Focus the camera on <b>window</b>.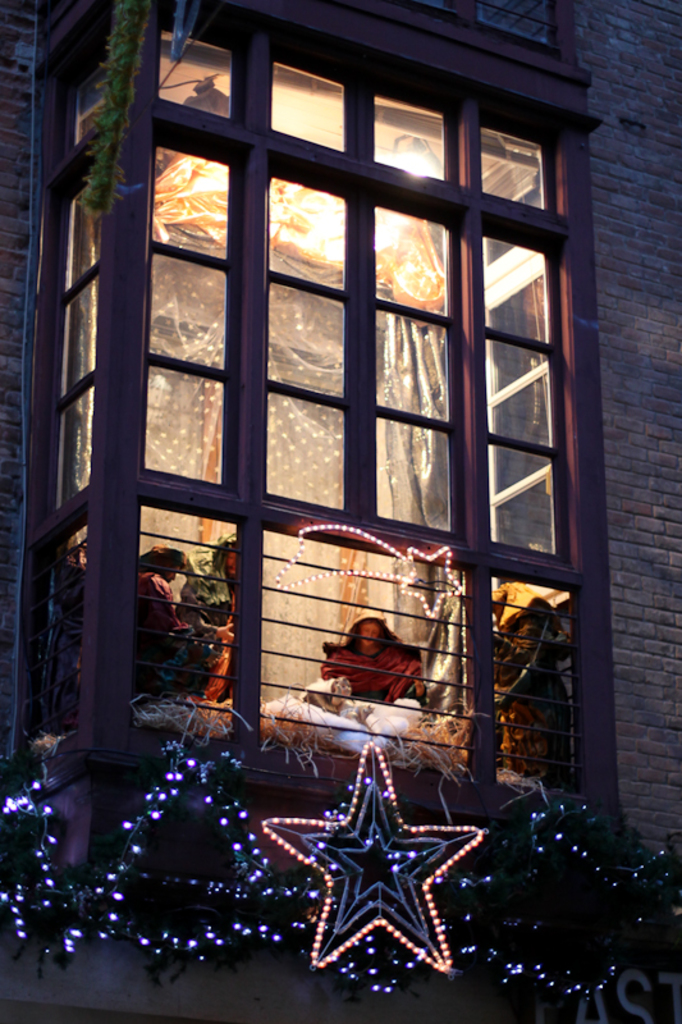
Focus region: box=[24, 42, 615, 879].
